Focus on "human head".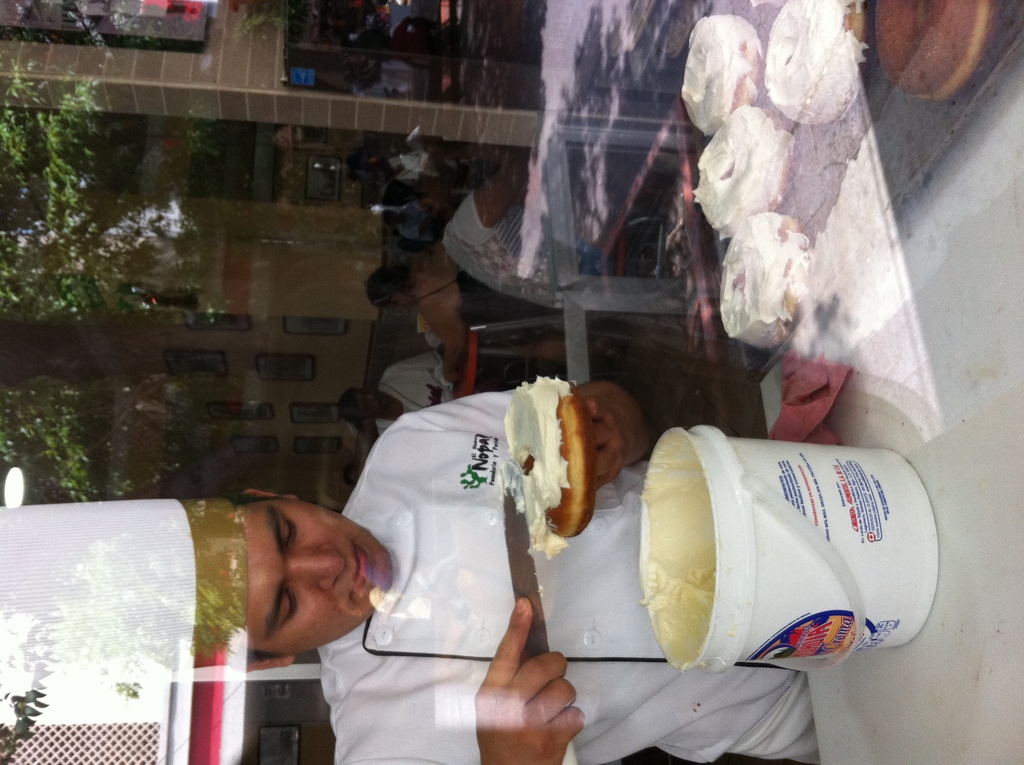
Focused at {"left": 371, "top": 268, "right": 410, "bottom": 308}.
